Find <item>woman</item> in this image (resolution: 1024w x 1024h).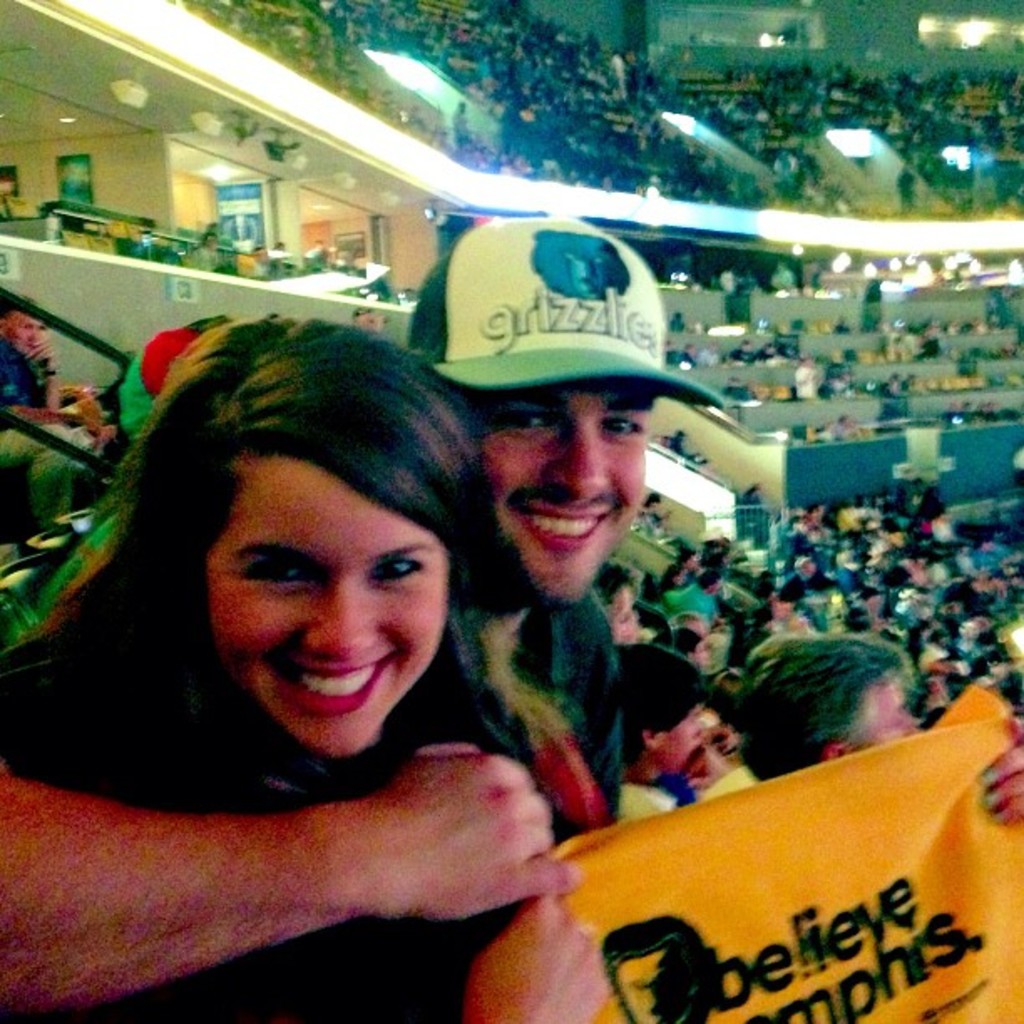
(33, 286, 641, 1023).
